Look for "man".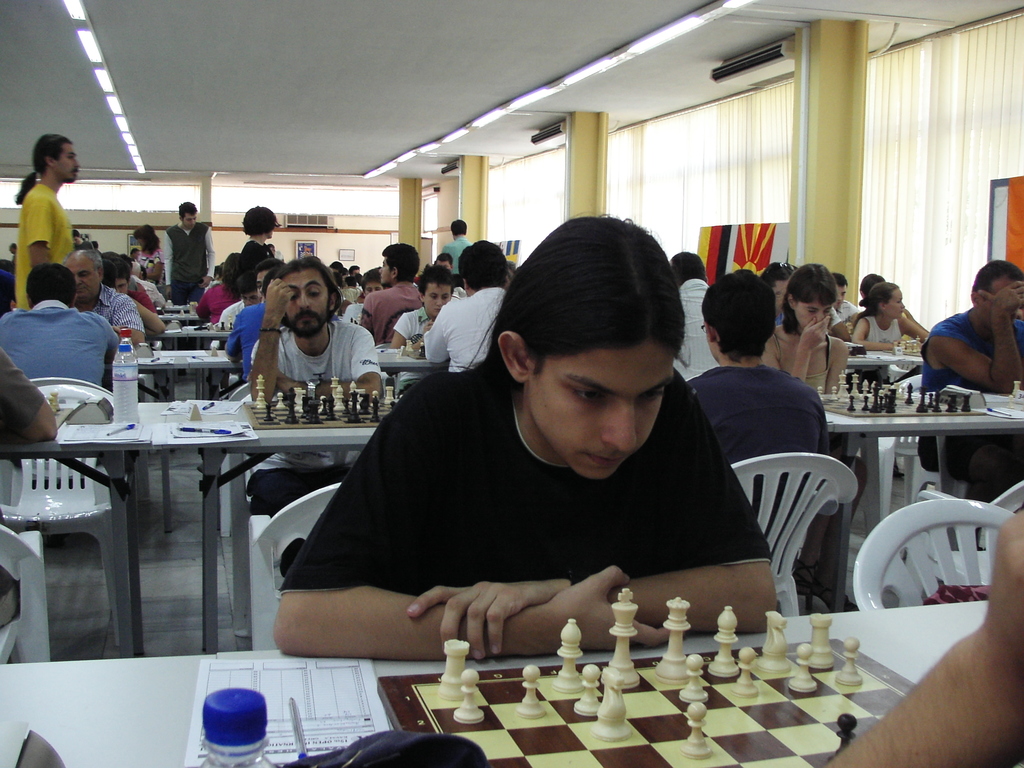
Found: {"x1": 221, "y1": 264, "x2": 287, "y2": 385}.
